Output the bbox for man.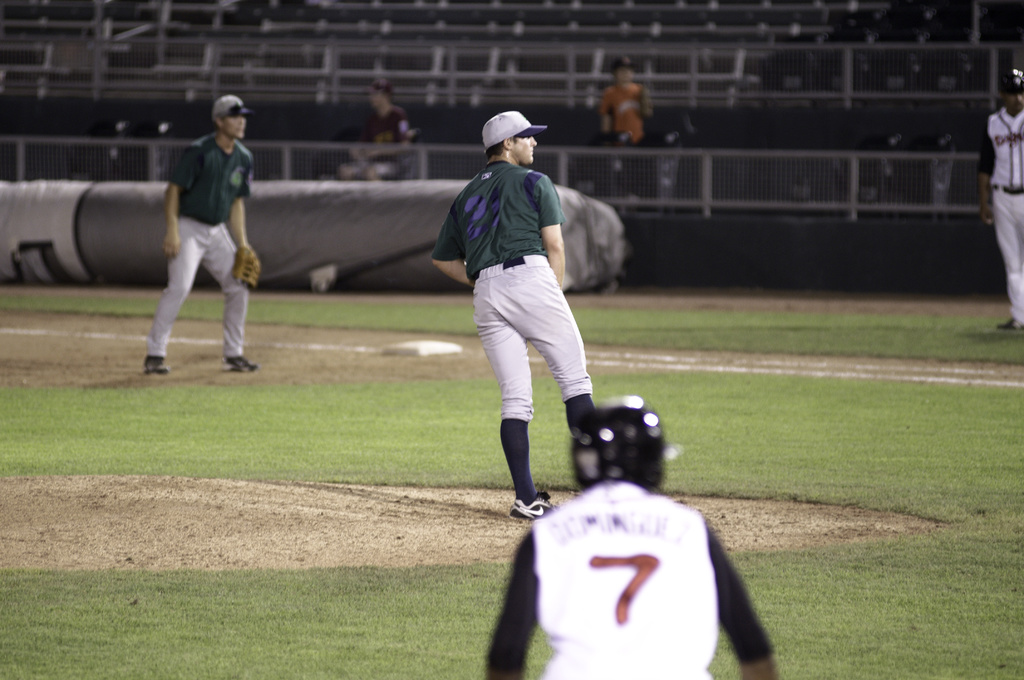
x1=980, y1=66, x2=1023, y2=331.
